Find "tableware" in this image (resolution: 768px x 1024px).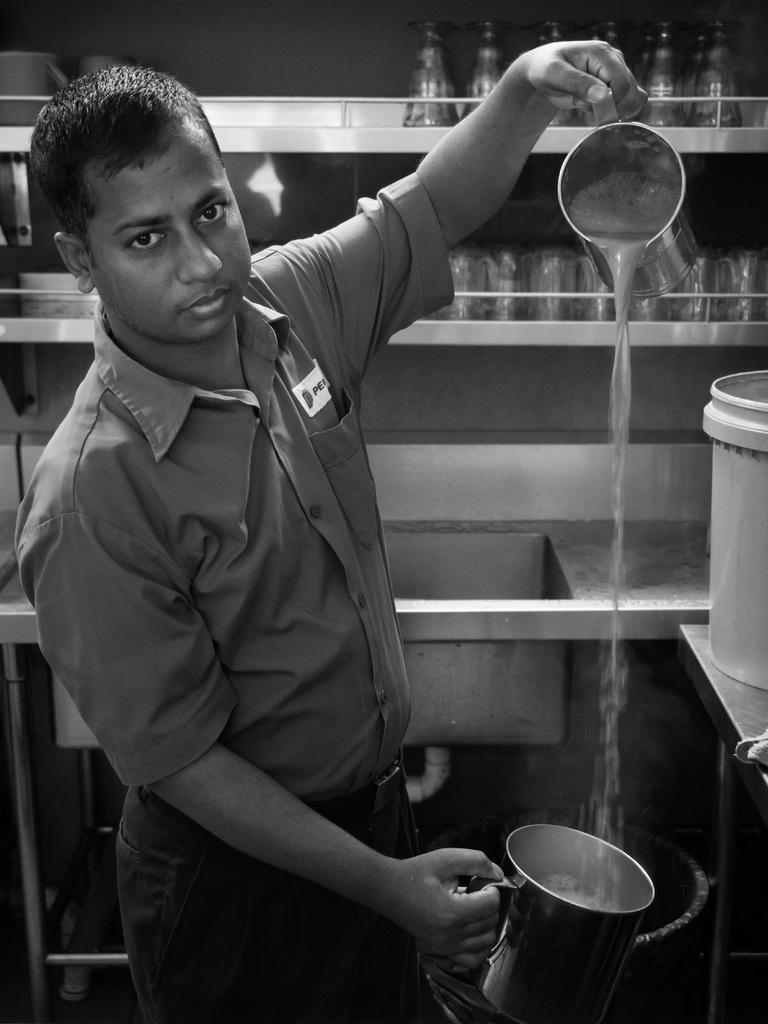
{"left": 690, "top": 13, "right": 737, "bottom": 131}.
